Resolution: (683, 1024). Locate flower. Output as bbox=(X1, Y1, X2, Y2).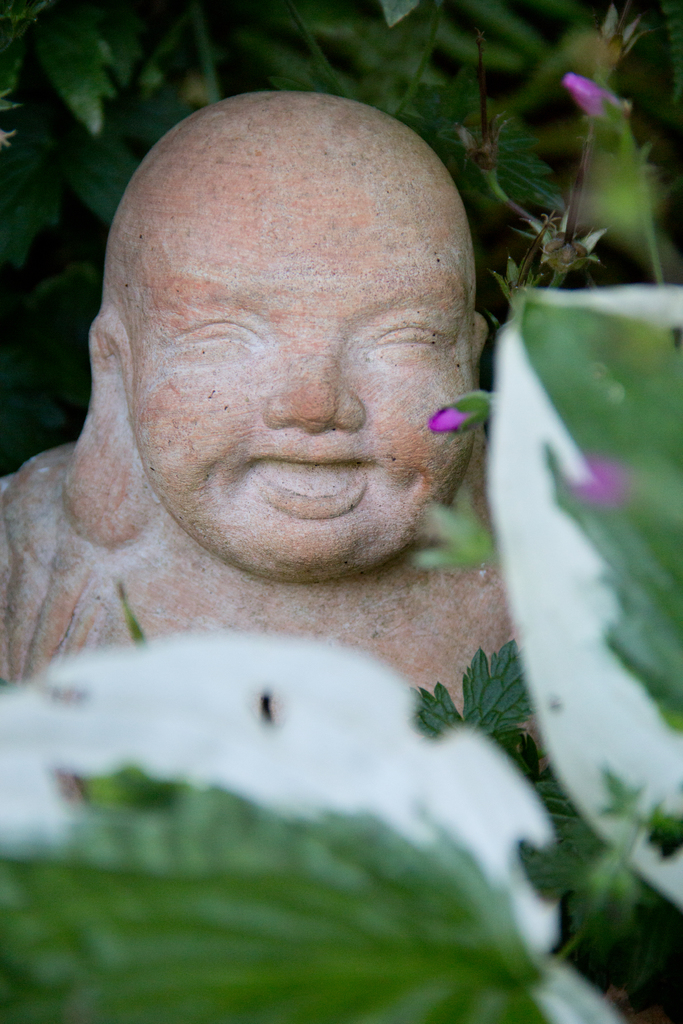
bbox=(433, 405, 484, 431).
